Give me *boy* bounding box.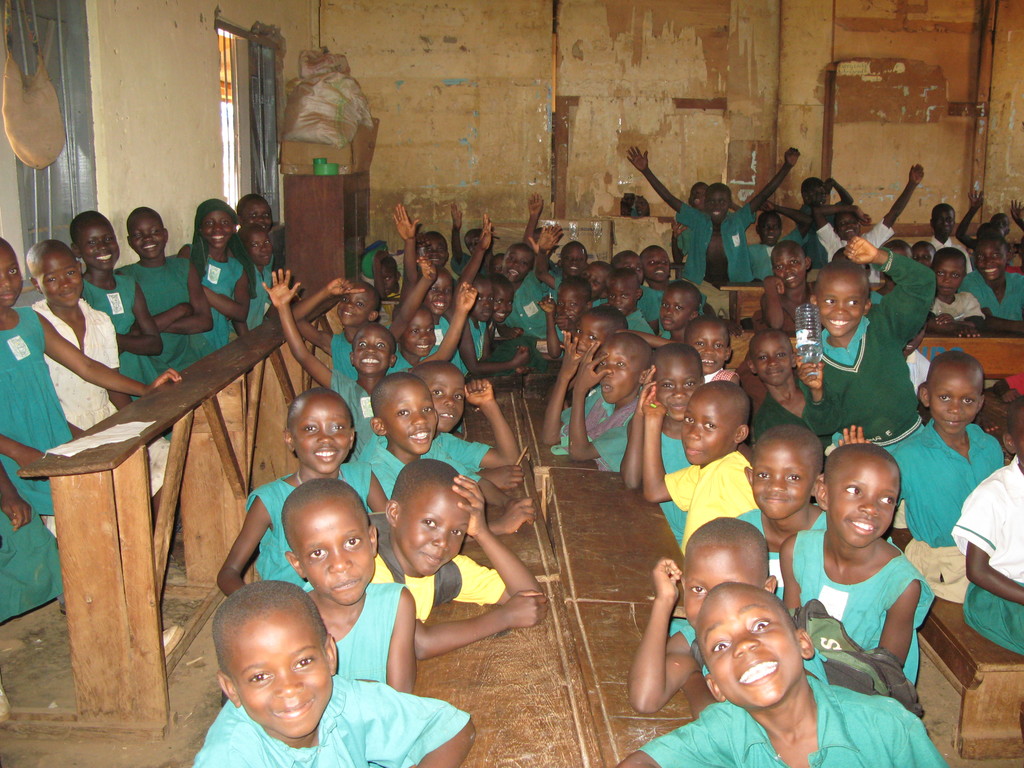
[962, 229, 1023, 339].
